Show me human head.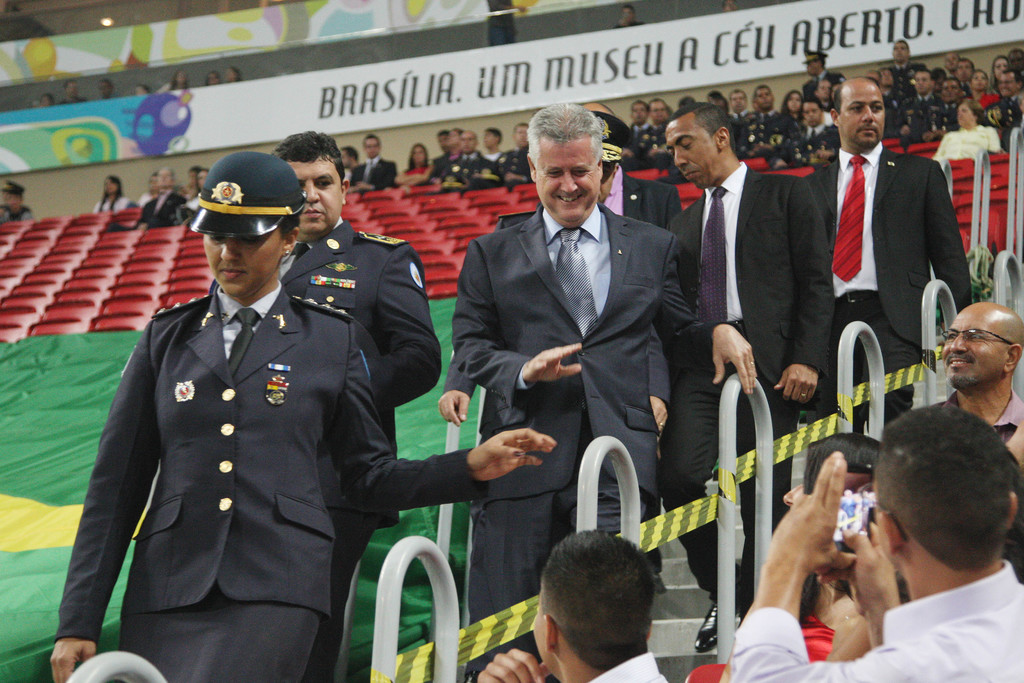
human head is here: bbox=[529, 553, 681, 657].
